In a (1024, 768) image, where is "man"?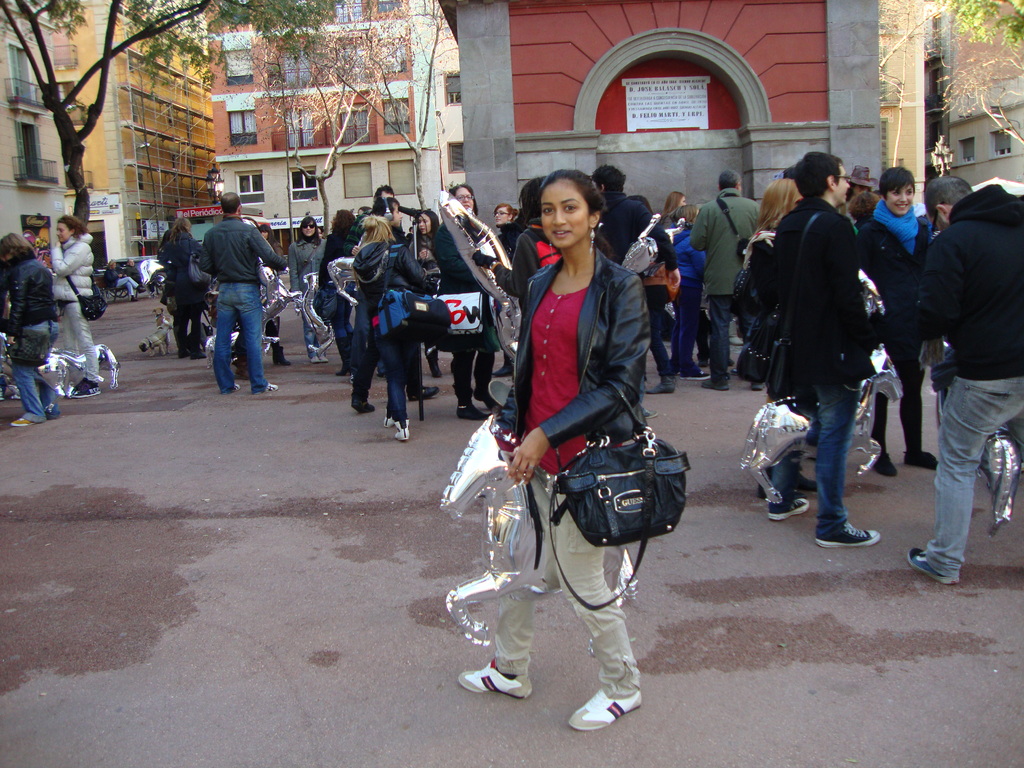
locate(153, 206, 212, 361).
